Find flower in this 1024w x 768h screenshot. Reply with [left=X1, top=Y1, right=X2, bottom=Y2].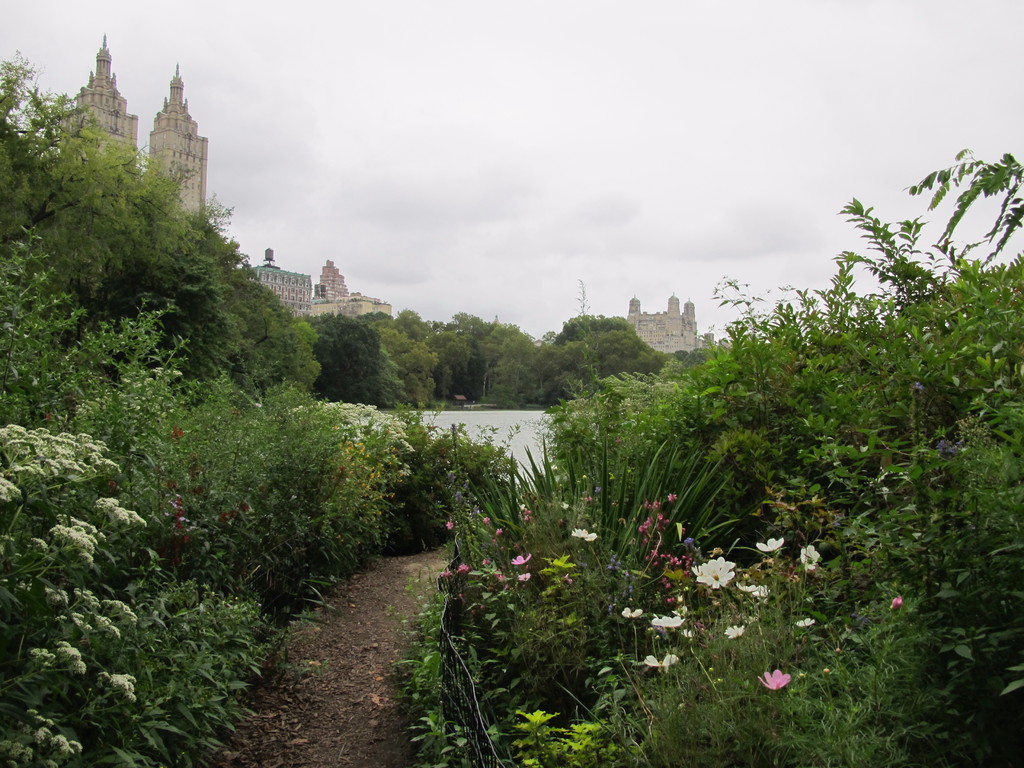
[left=618, top=605, right=653, bottom=622].
